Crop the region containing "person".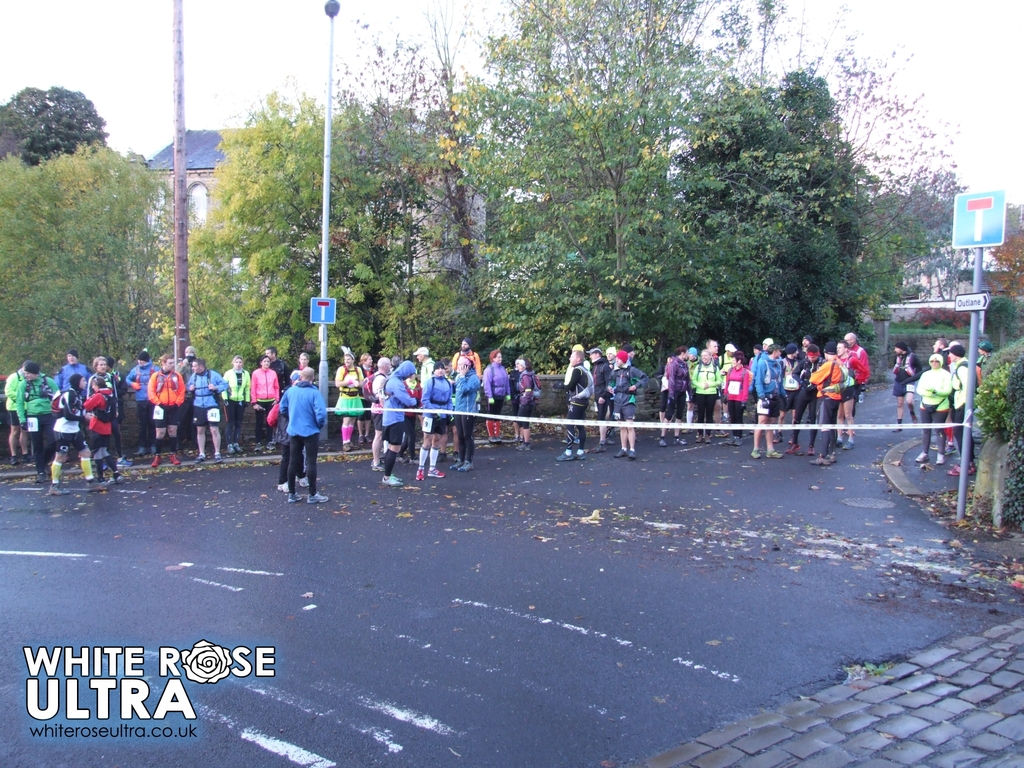
Crop region: <bbox>48, 372, 110, 497</bbox>.
